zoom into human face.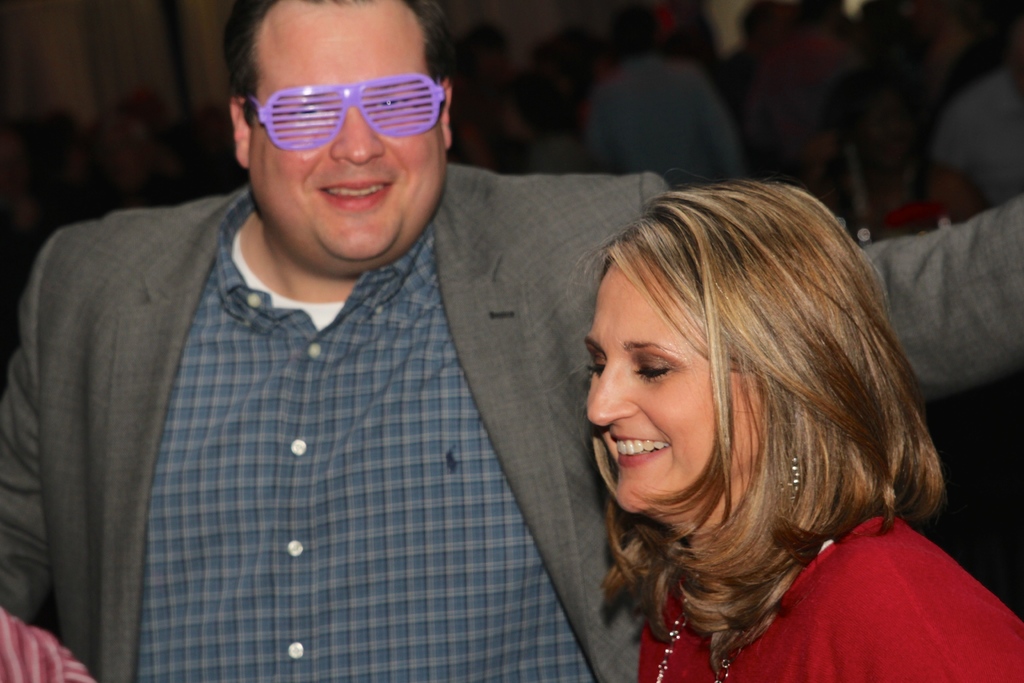
Zoom target: (252,3,442,258).
